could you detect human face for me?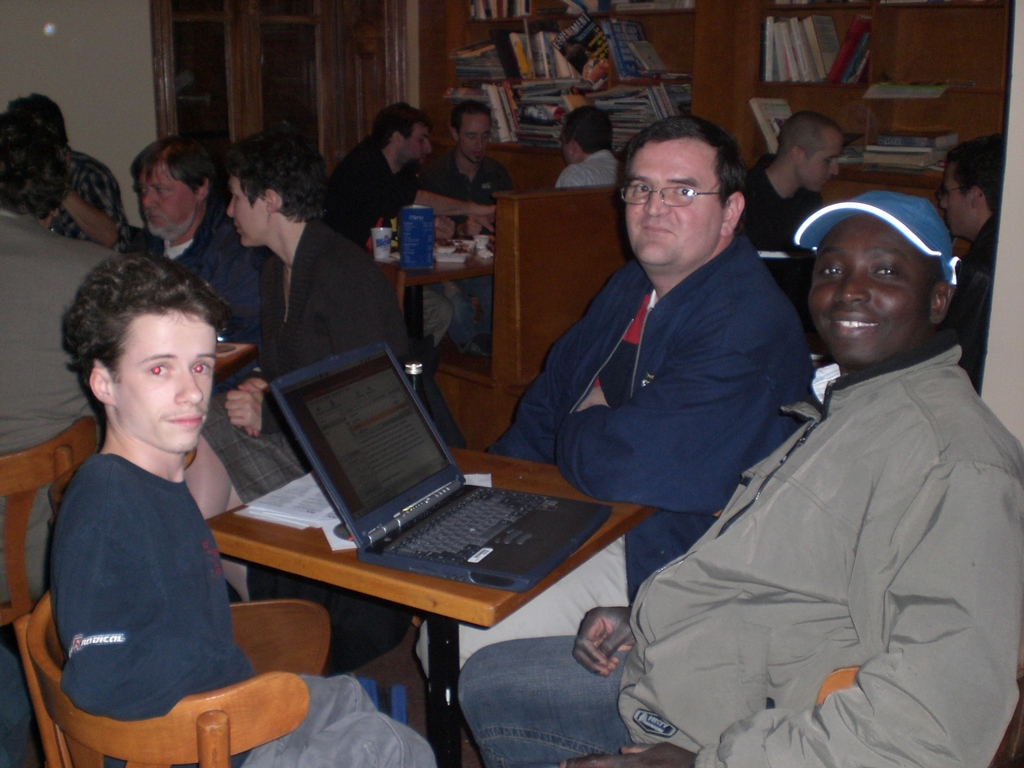
Detection result: (138, 157, 202, 236).
